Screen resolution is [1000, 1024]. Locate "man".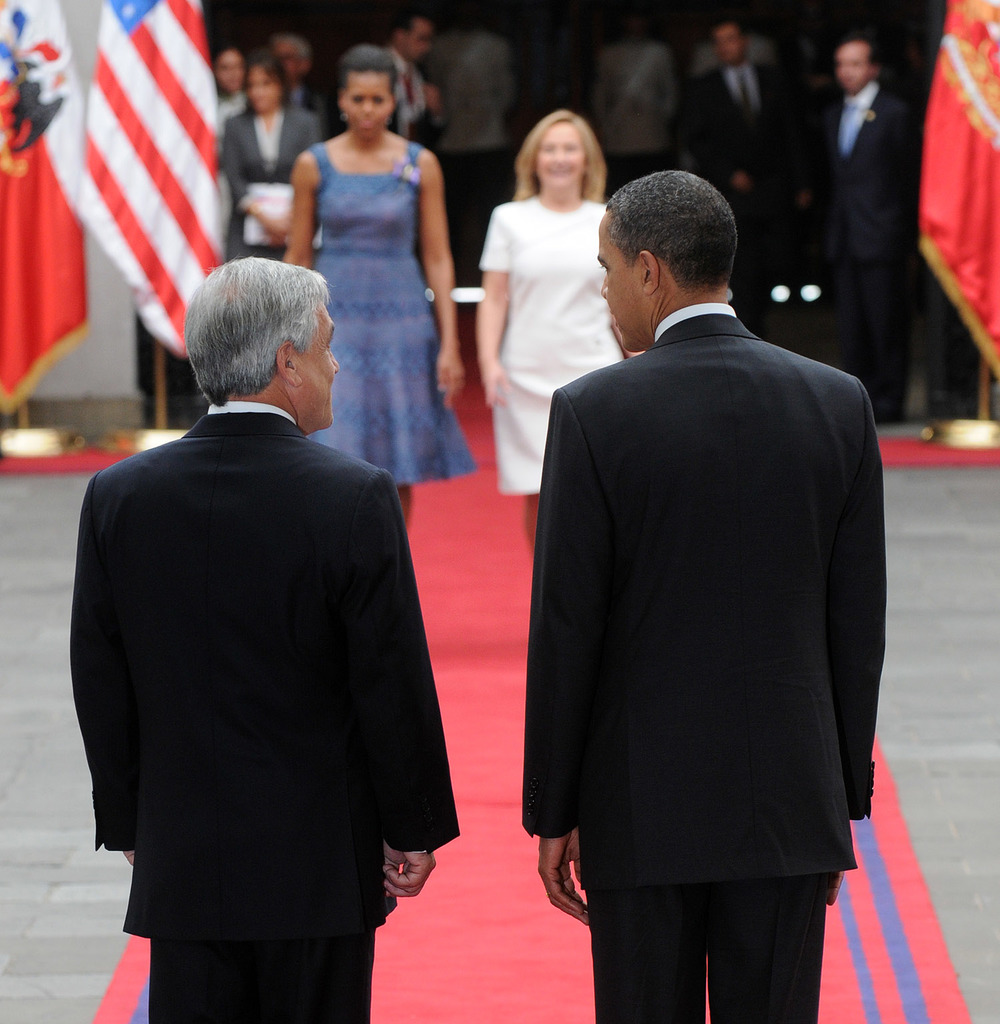
(268, 37, 335, 135).
